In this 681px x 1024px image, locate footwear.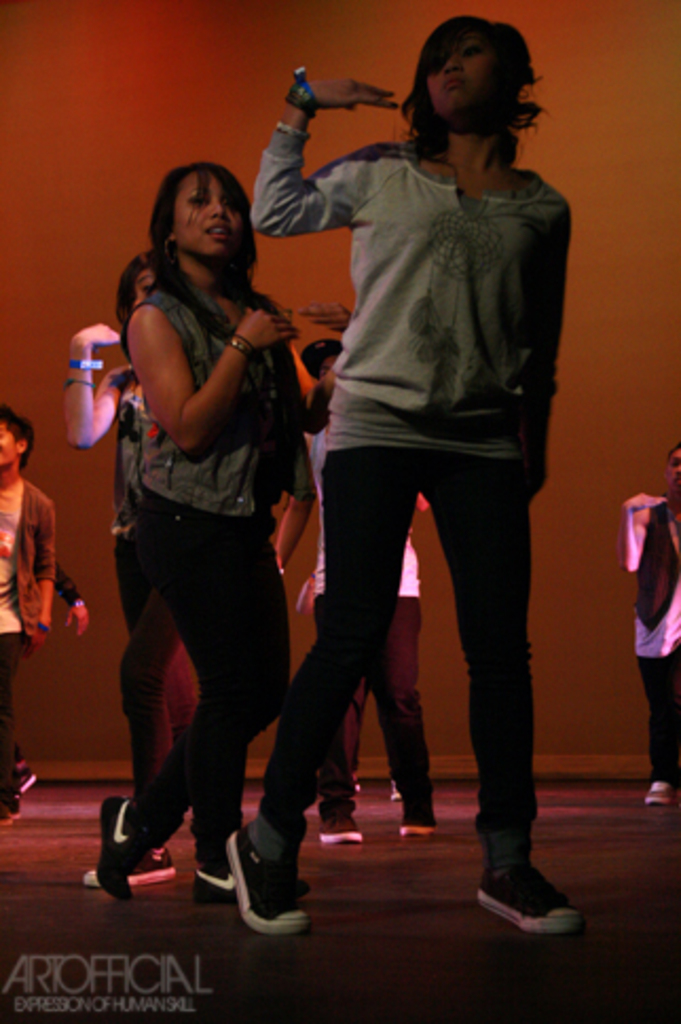
Bounding box: x1=647, y1=783, x2=668, y2=800.
